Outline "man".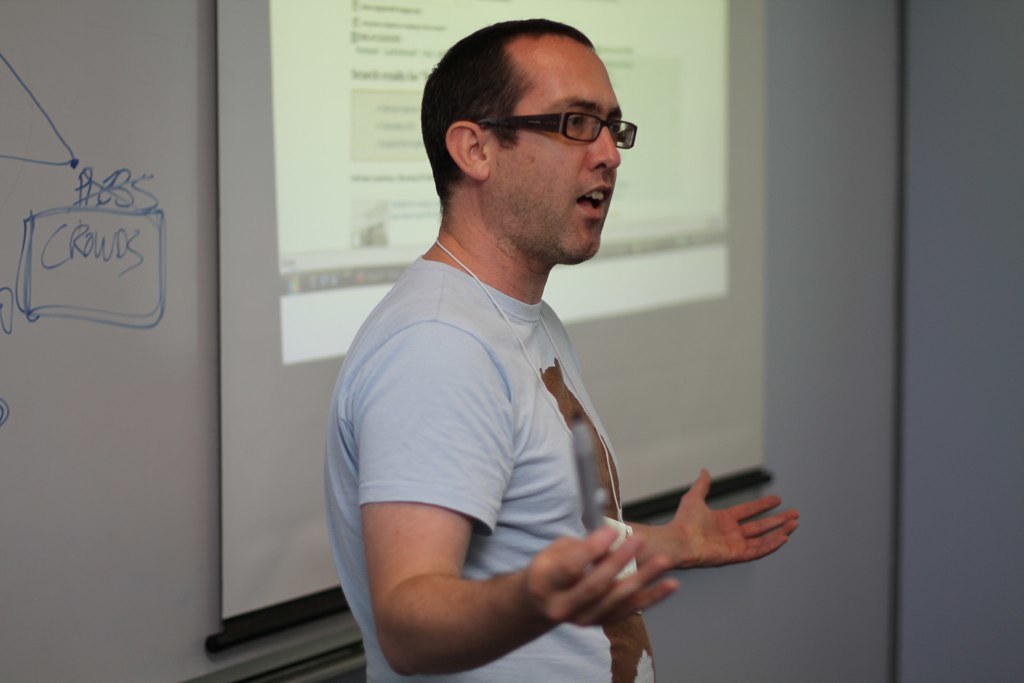
Outline: select_region(320, 17, 797, 682).
